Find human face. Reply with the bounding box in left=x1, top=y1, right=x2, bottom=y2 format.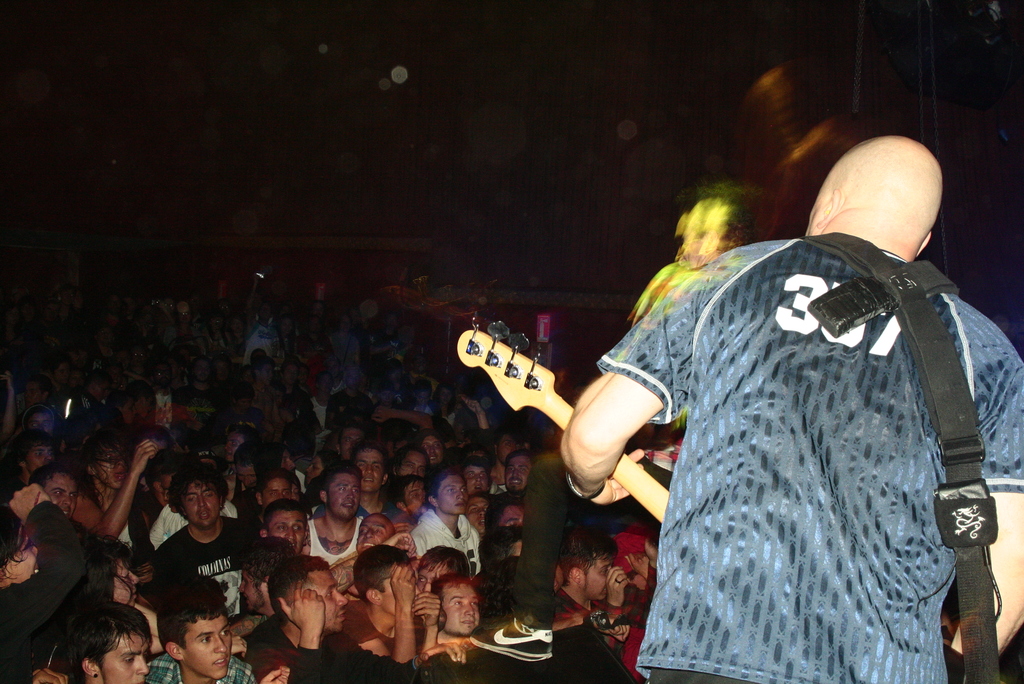
left=442, top=389, right=451, bottom=403.
